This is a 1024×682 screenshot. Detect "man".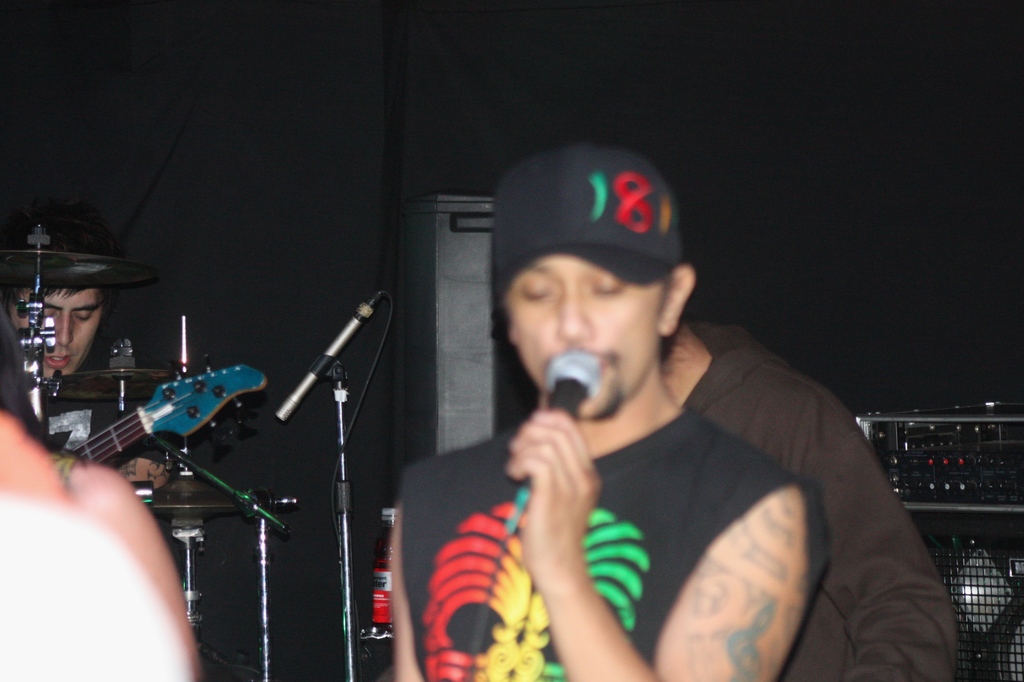
<region>5, 234, 156, 448</region>.
